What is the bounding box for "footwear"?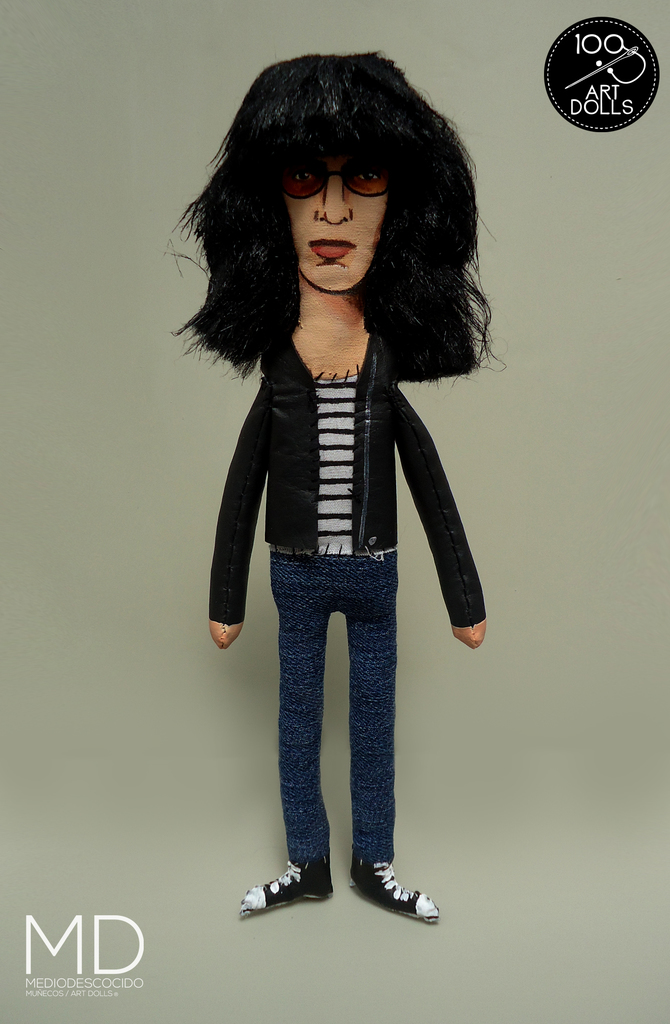
(x1=240, y1=860, x2=327, y2=920).
